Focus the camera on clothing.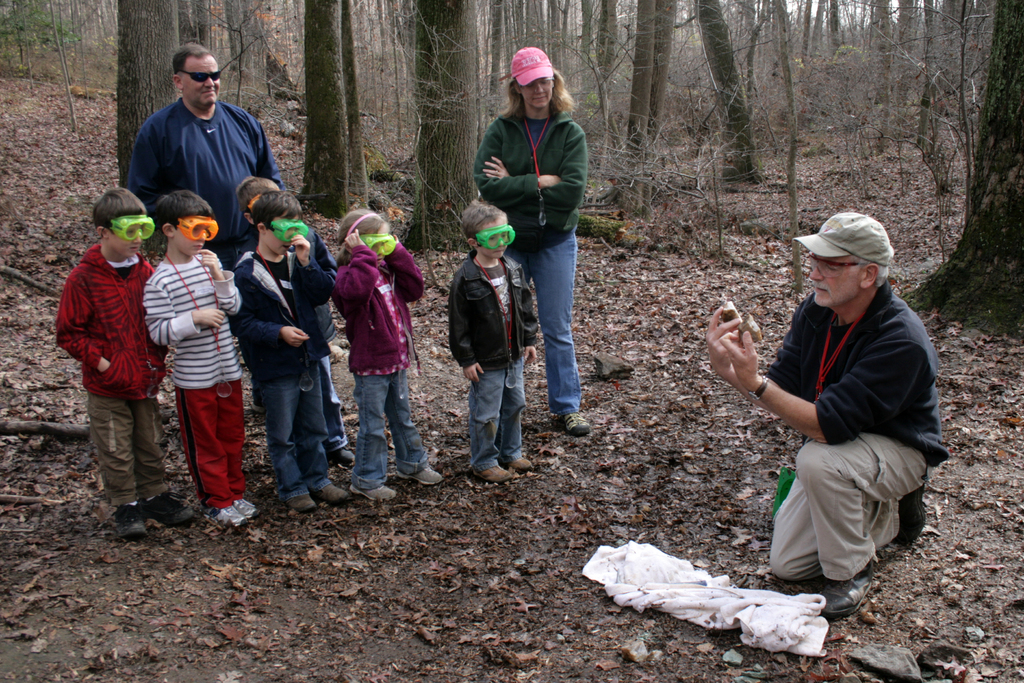
Focus region: 127, 97, 287, 409.
